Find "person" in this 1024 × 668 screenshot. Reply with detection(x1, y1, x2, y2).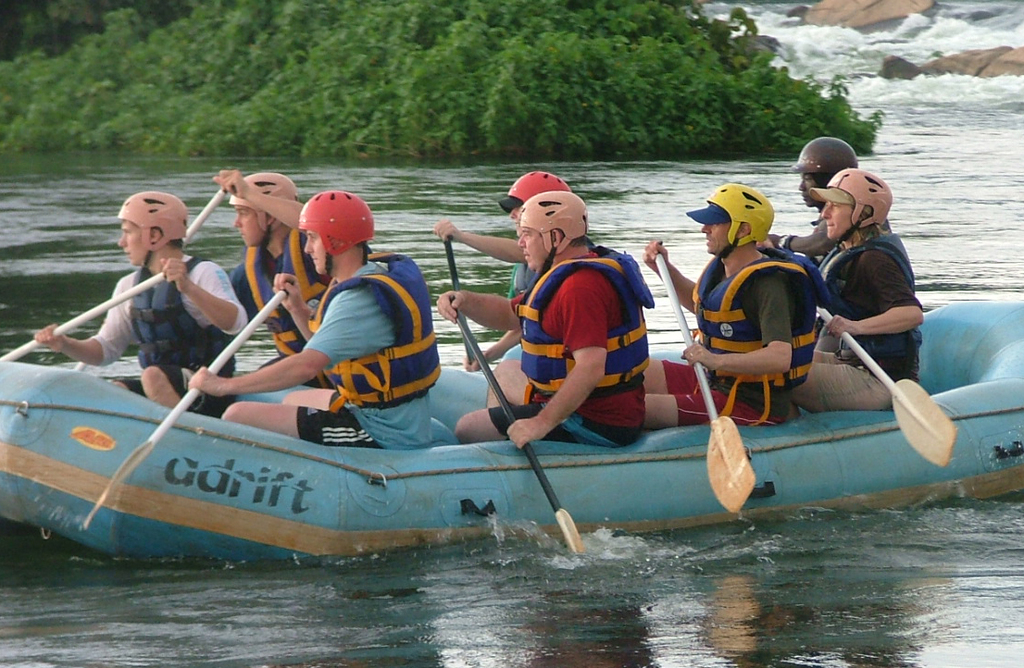
detection(226, 164, 331, 375).
